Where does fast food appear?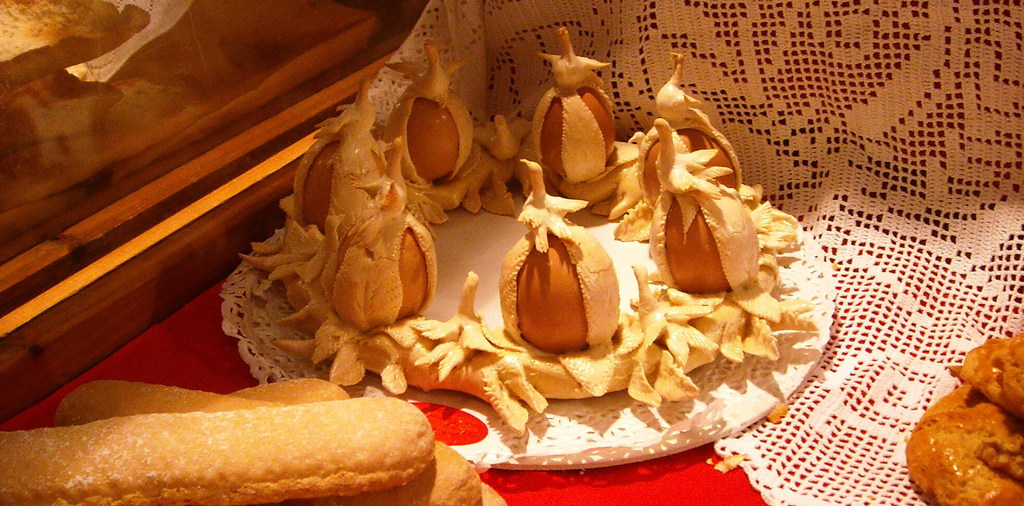
Appears at {"left": 485, "top": 147, "right": 645, "bottom": 360}.
